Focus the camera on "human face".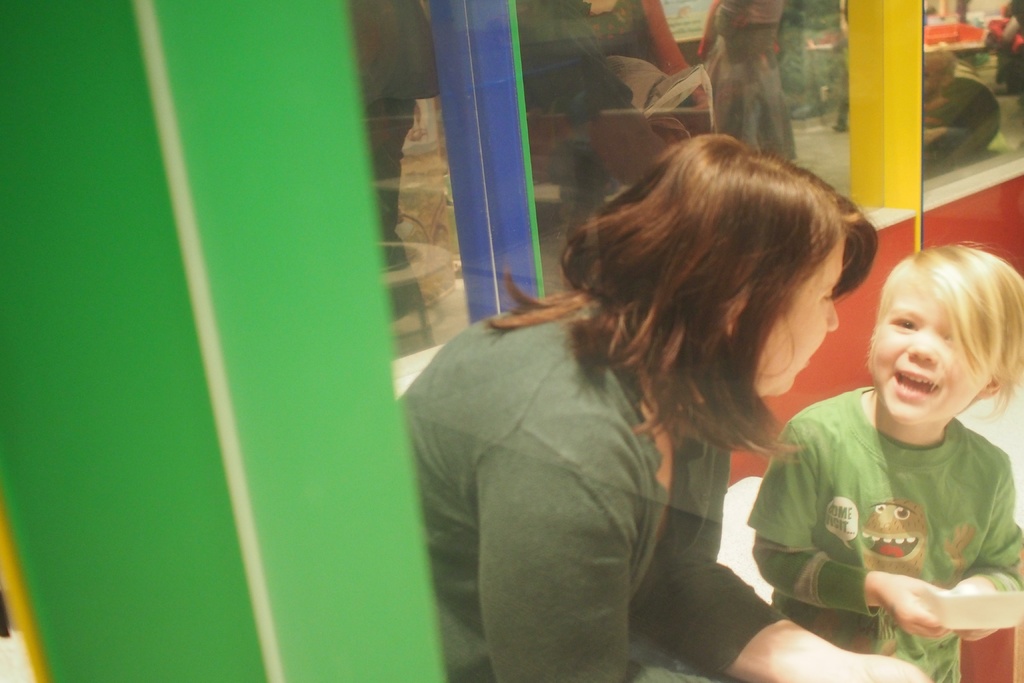
Focus region: <region>761, 235, 847, 388</region>.
